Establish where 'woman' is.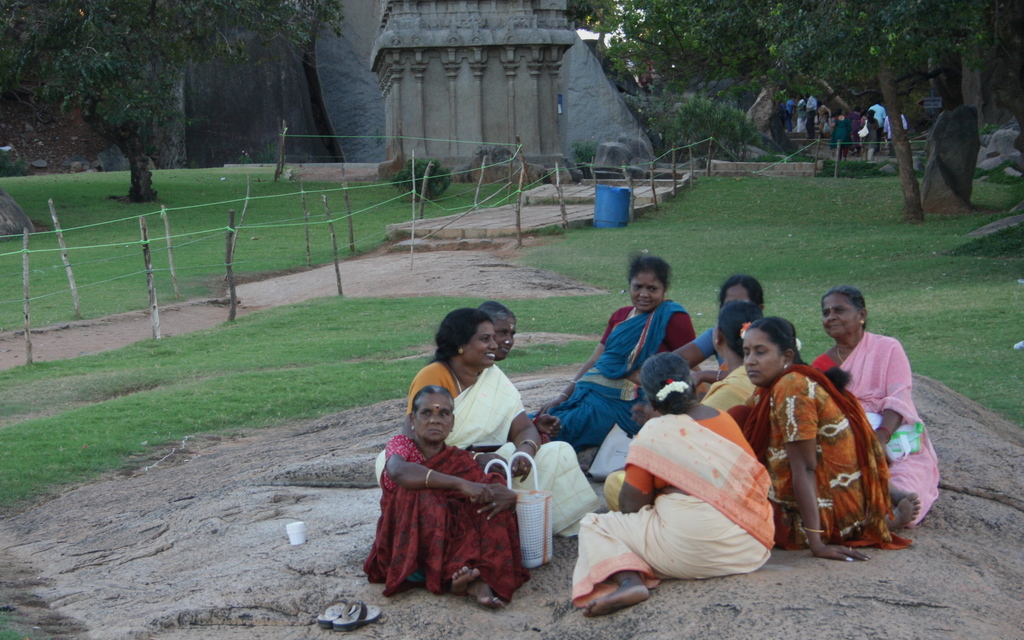
Established at bbox(411, 306, 609, 538).
